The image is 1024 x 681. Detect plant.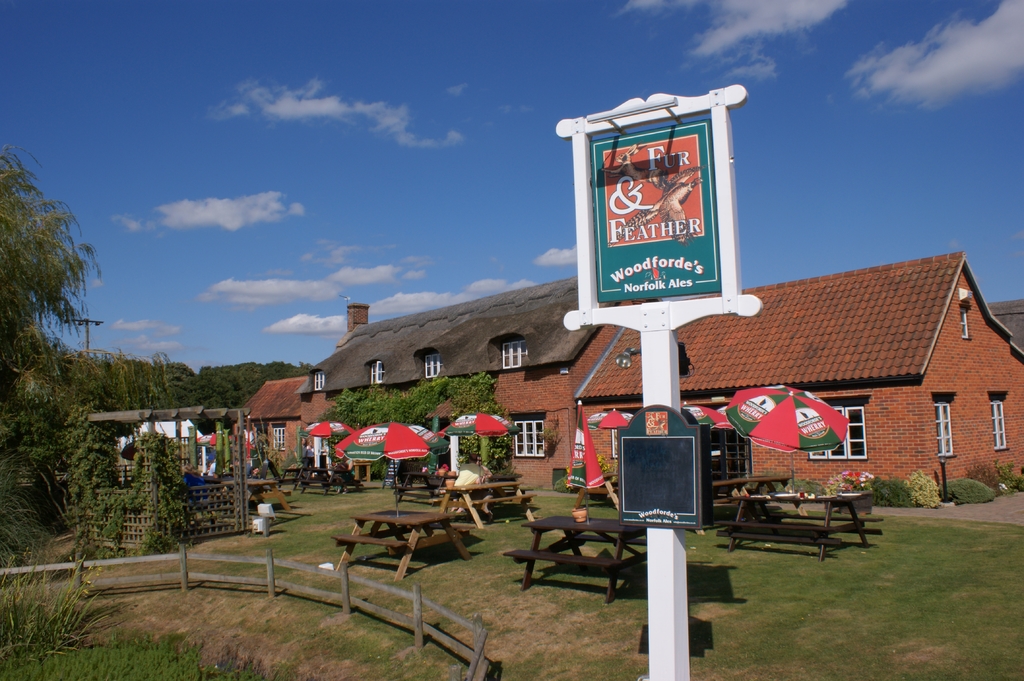
Detection: select_region(535, 422, 569, 453).
